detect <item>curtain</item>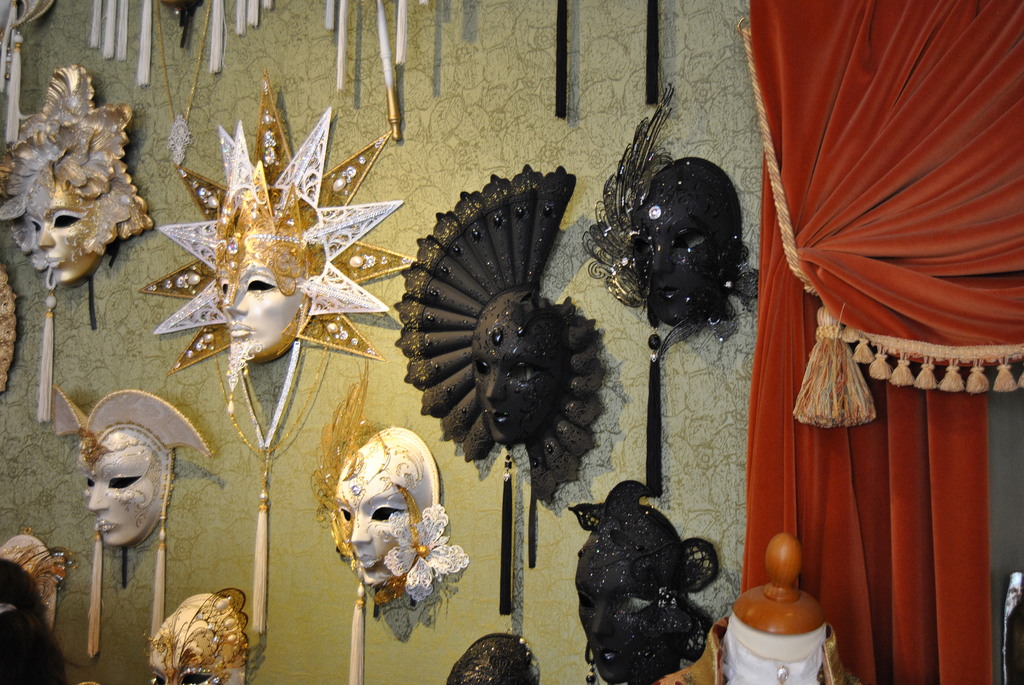
{"left": 735, "top": 40, "right": 1023, "bottom": 650}
